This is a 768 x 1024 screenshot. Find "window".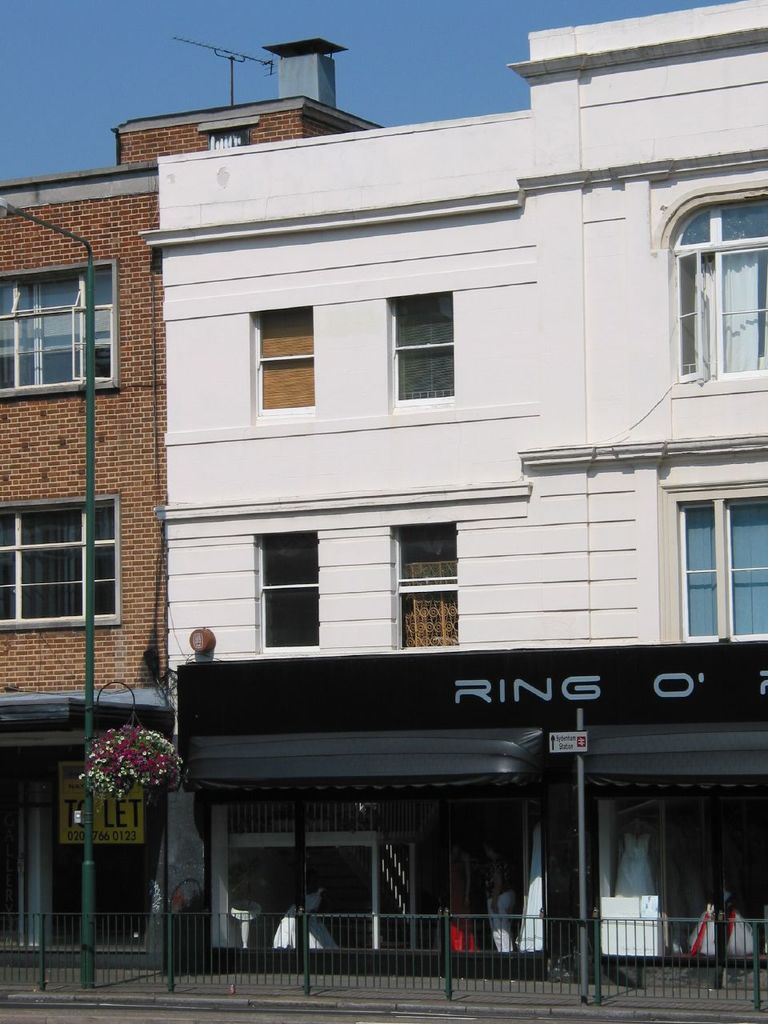
Bounding box: 2 500 118 625.
